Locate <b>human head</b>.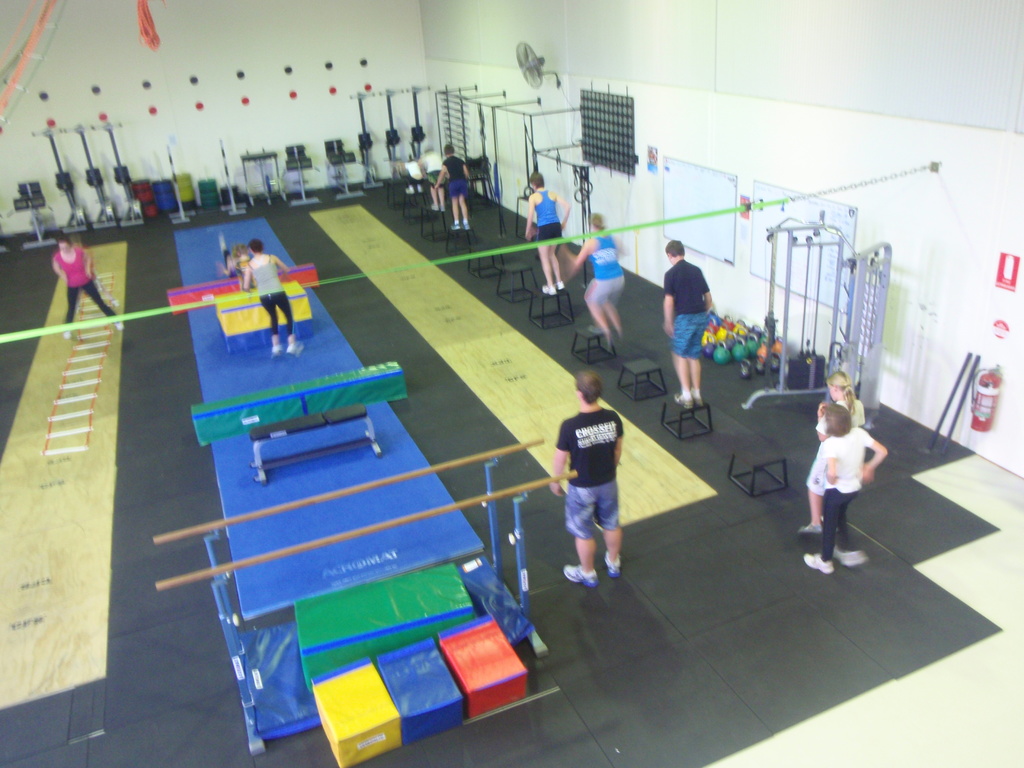
Bounding box: bbox=[663, 237, 684, 268].
